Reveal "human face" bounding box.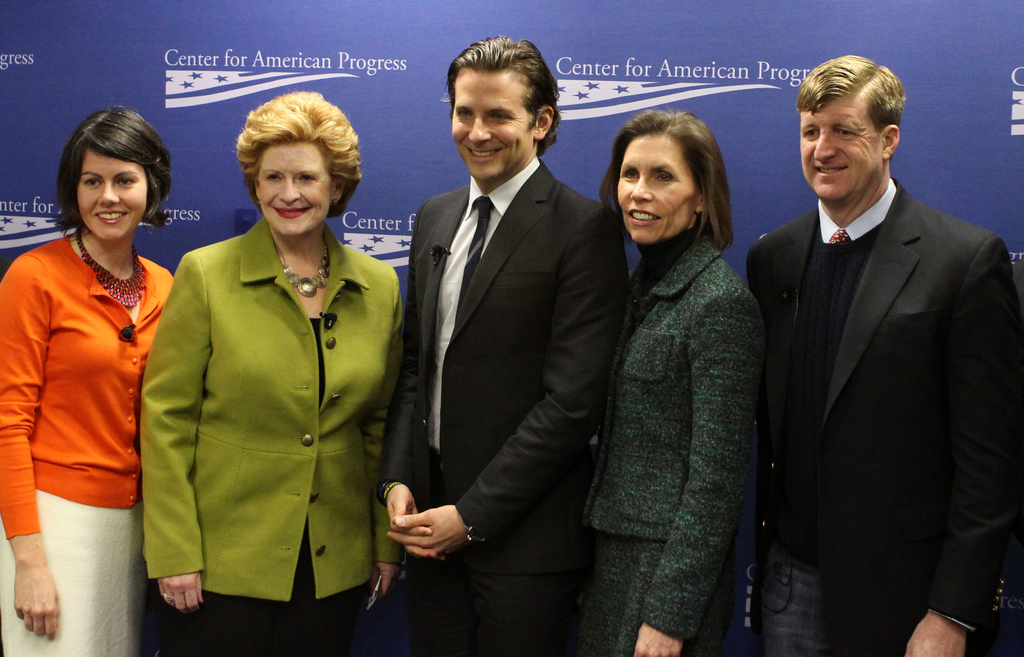
Revealed: [78, 150, 149, 235].
